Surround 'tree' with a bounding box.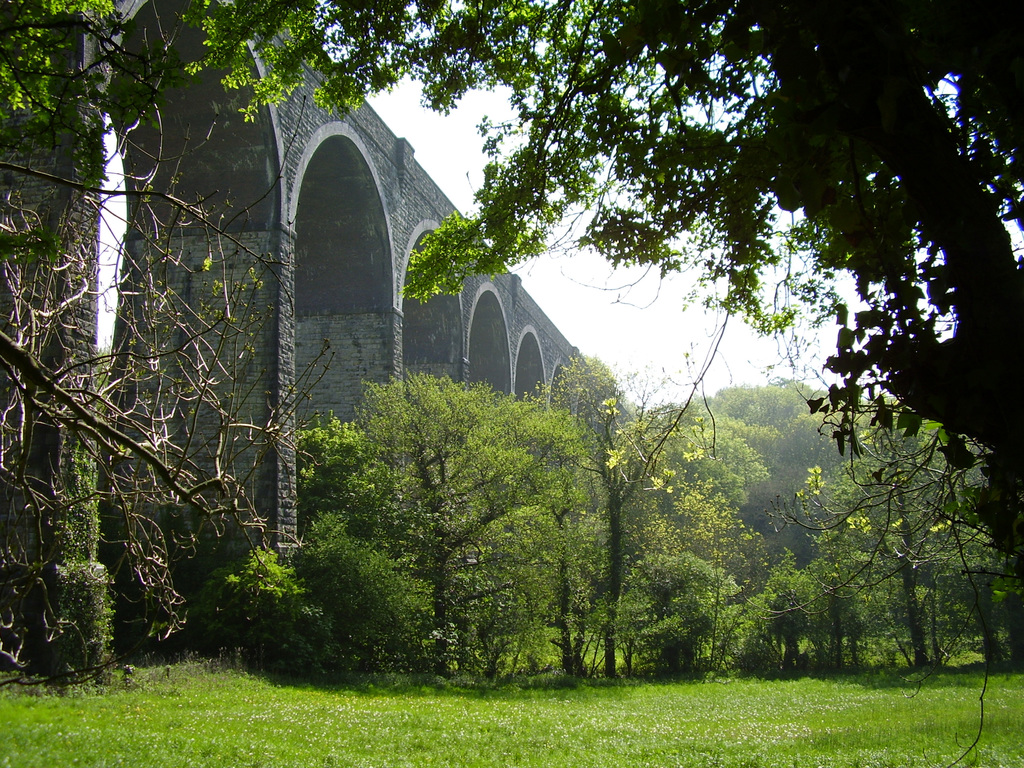
[left=284, top=378, right=602, bottom=674].
